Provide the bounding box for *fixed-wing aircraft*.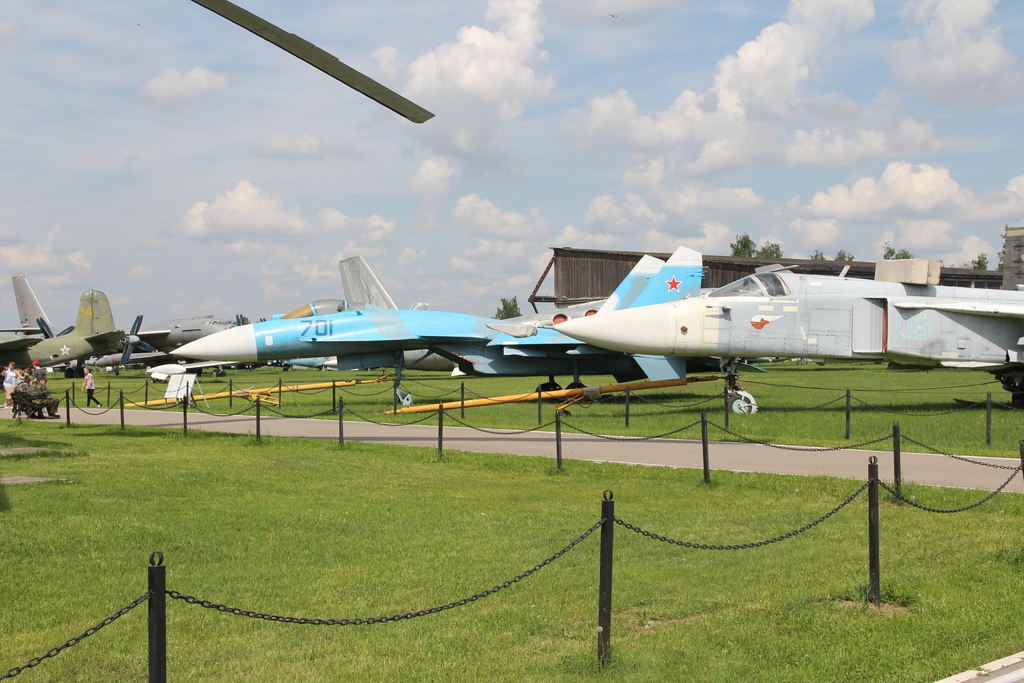
(x1=0, y1=299, x2=163, y2=378).
